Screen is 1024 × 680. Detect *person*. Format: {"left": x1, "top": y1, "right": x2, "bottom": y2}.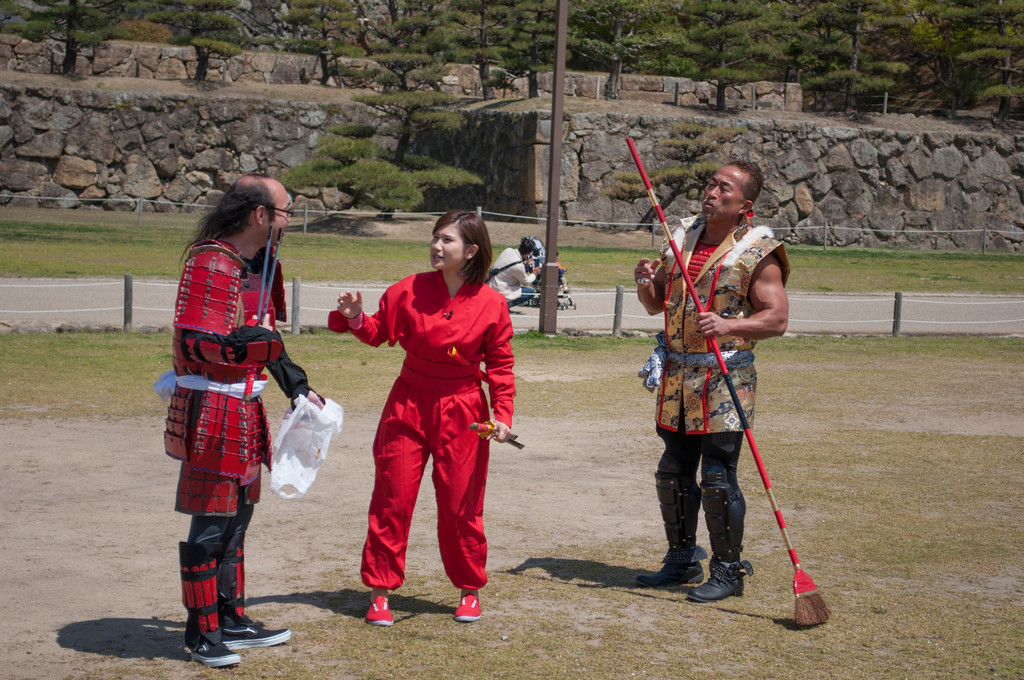
{"left": 485, "top": 235, "right": 545, "bottom": 307}.
